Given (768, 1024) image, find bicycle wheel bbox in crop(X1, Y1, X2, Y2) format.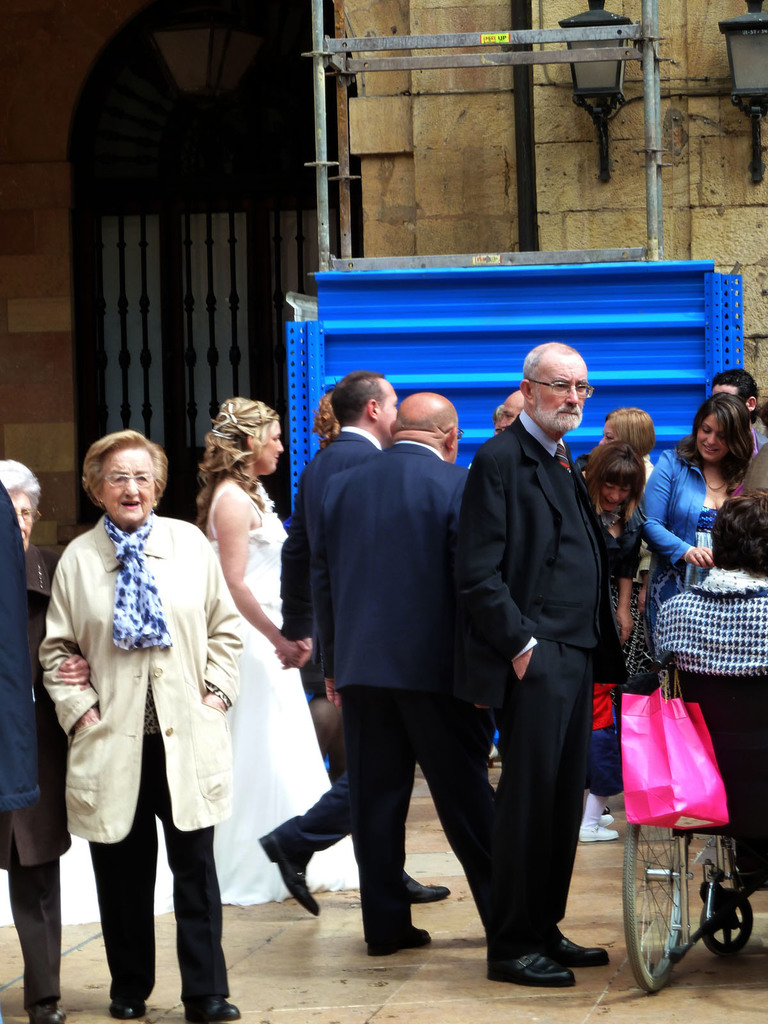
crop(626, 816, 685, 995).
